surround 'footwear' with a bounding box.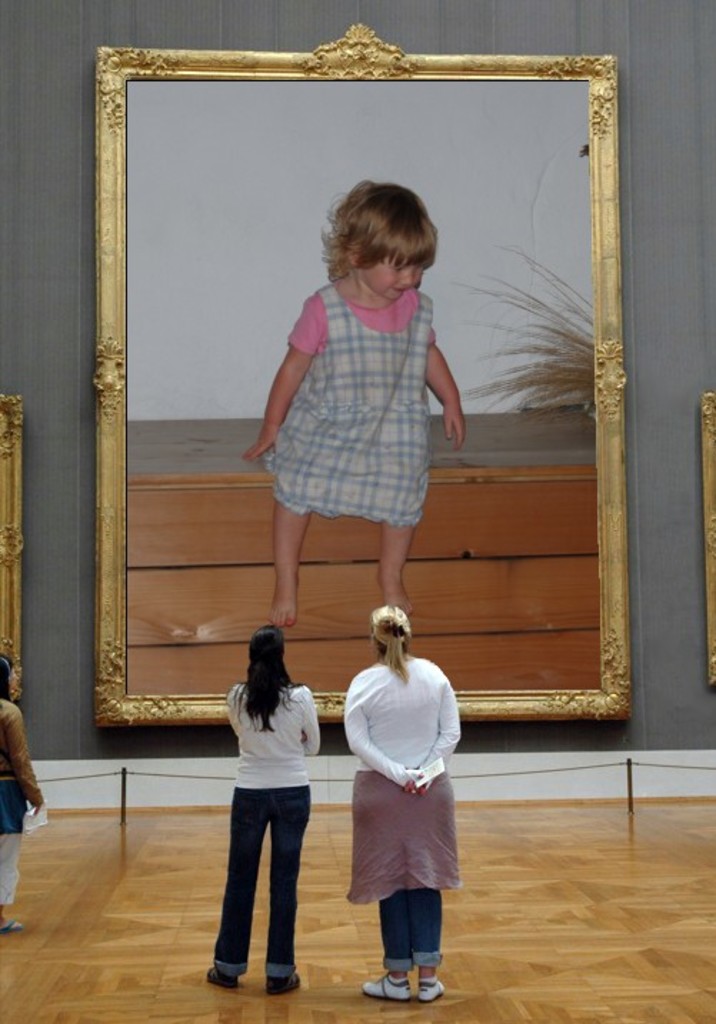
203 965 243 991.
